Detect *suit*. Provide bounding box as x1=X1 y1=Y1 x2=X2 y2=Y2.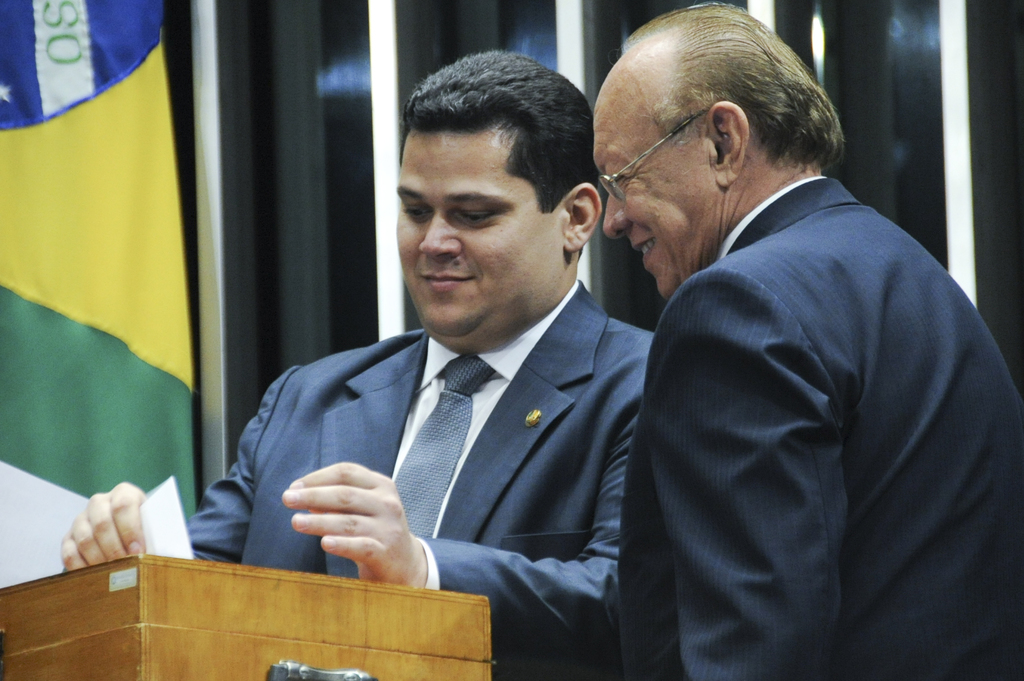
x1=217 y1=224 x2=682 y2=620.
